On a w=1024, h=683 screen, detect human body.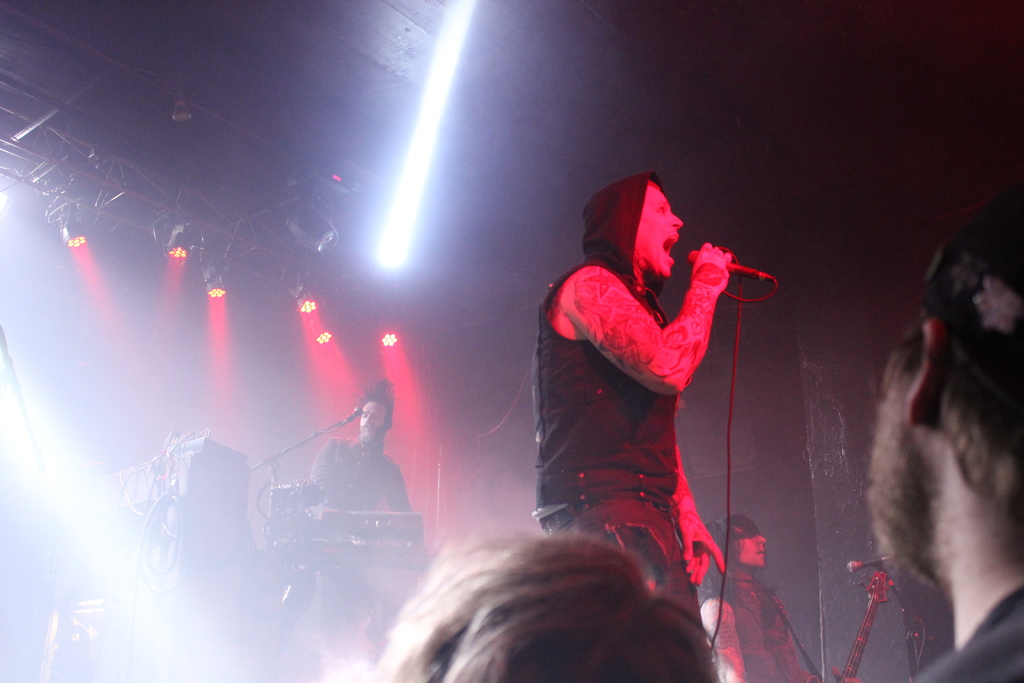
rect(906, 575, 1023, 682).
